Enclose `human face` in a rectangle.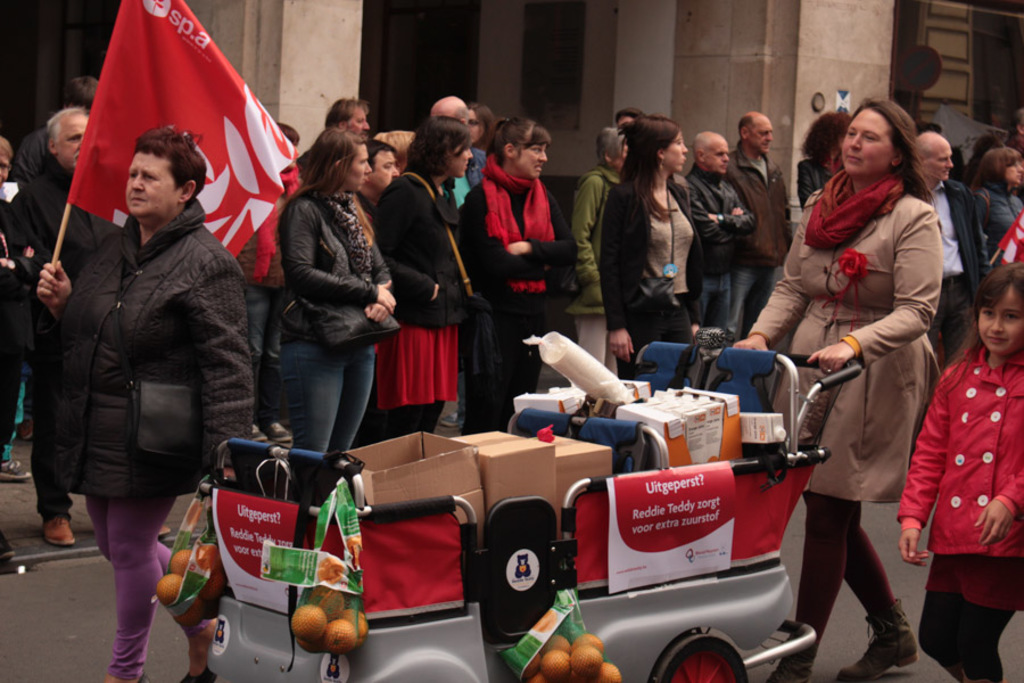
[616,148,626,172].
